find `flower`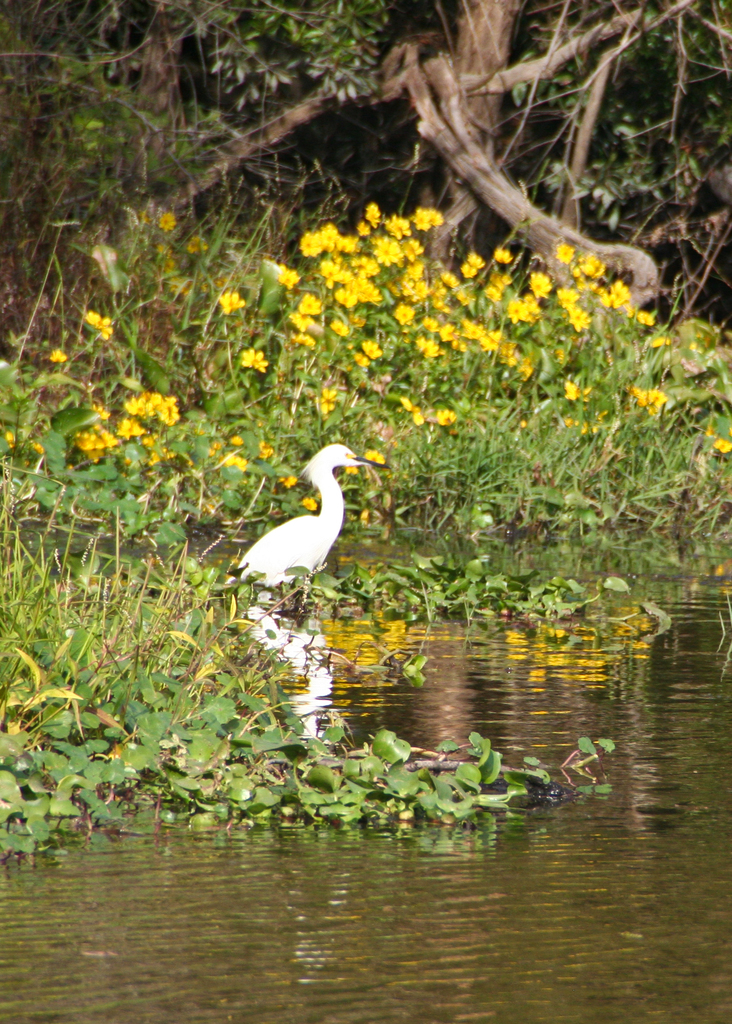
region(40, 344, 68, 364)
